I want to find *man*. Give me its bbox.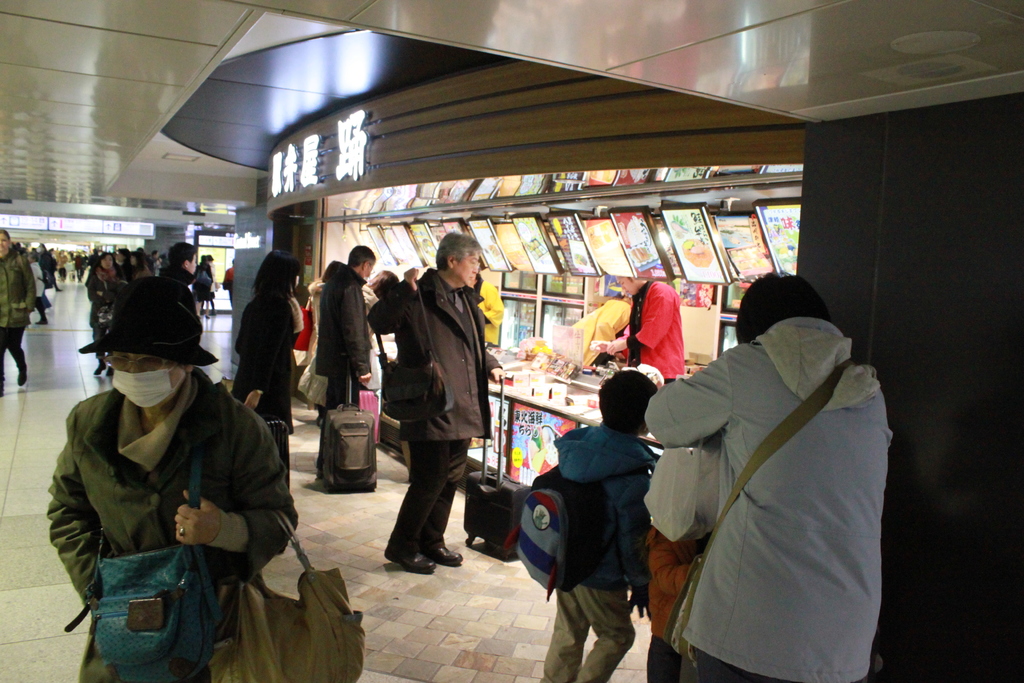
[x1=502, y1=361, x2=669, y2=682].
